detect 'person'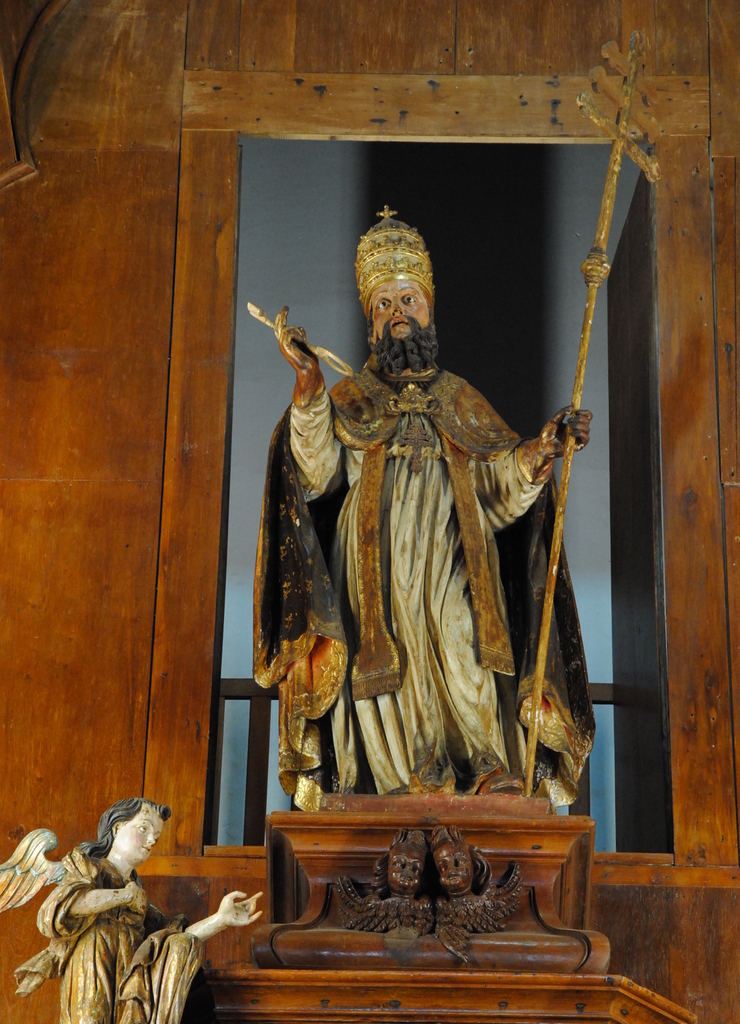
{"left": 229, "top": 136, "right": 588, "bottom": 900}
